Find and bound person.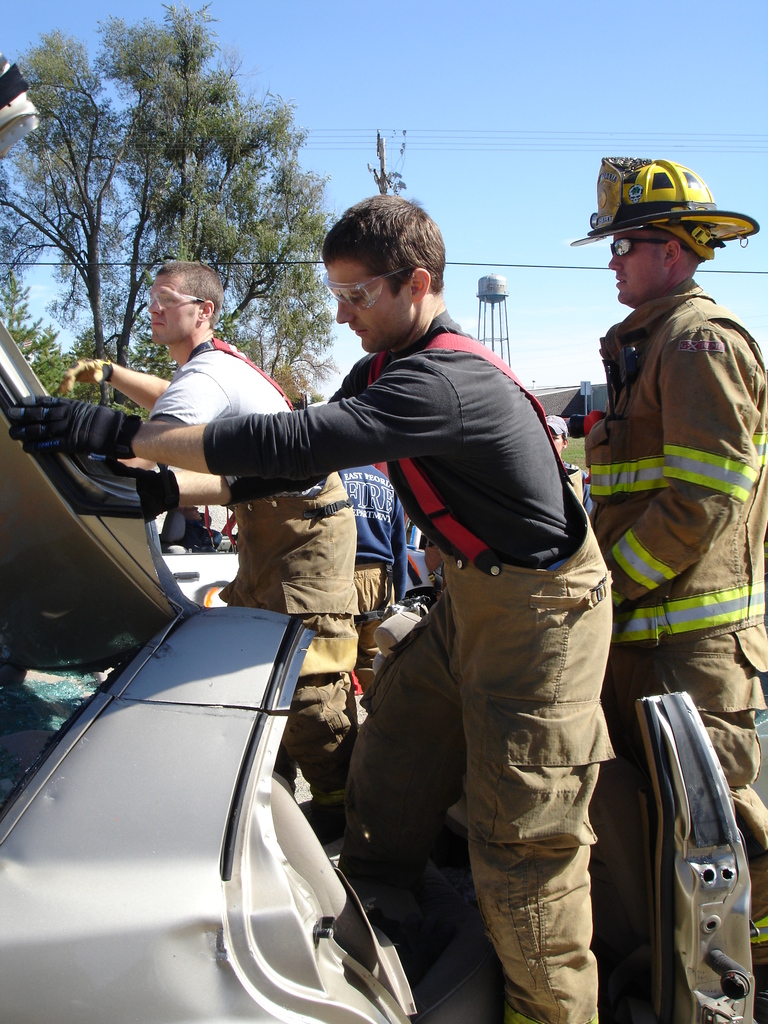
Bound: box(7, 188, 612, 1023).
